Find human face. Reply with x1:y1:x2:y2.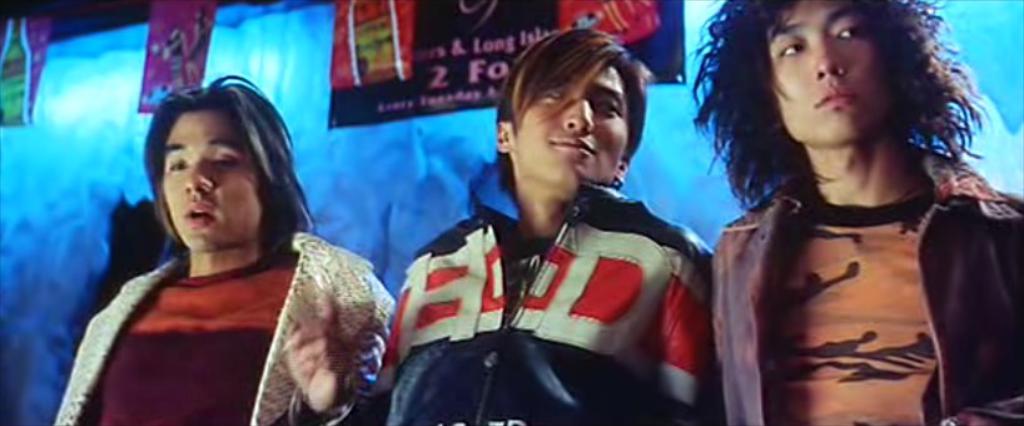
780:0:883:144.
